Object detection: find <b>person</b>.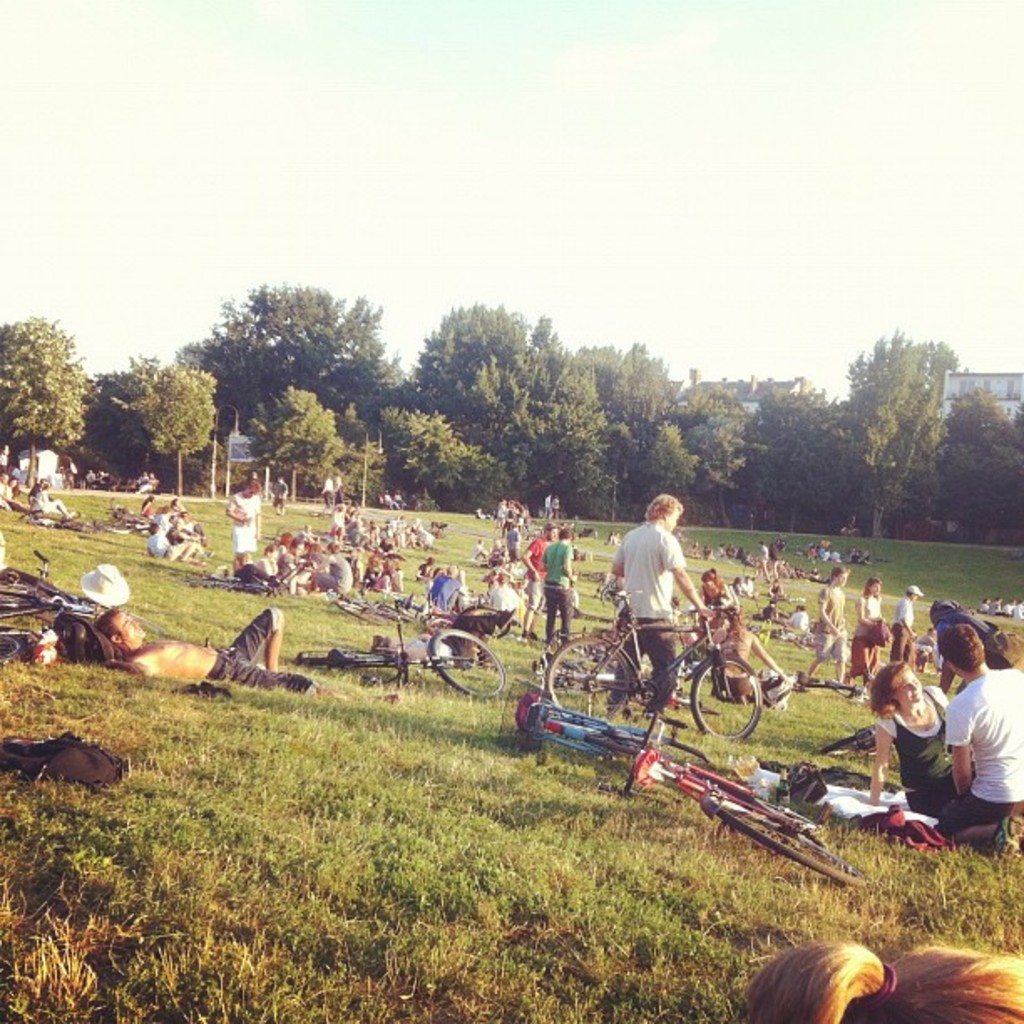
box(848, 574, 885, 691).
